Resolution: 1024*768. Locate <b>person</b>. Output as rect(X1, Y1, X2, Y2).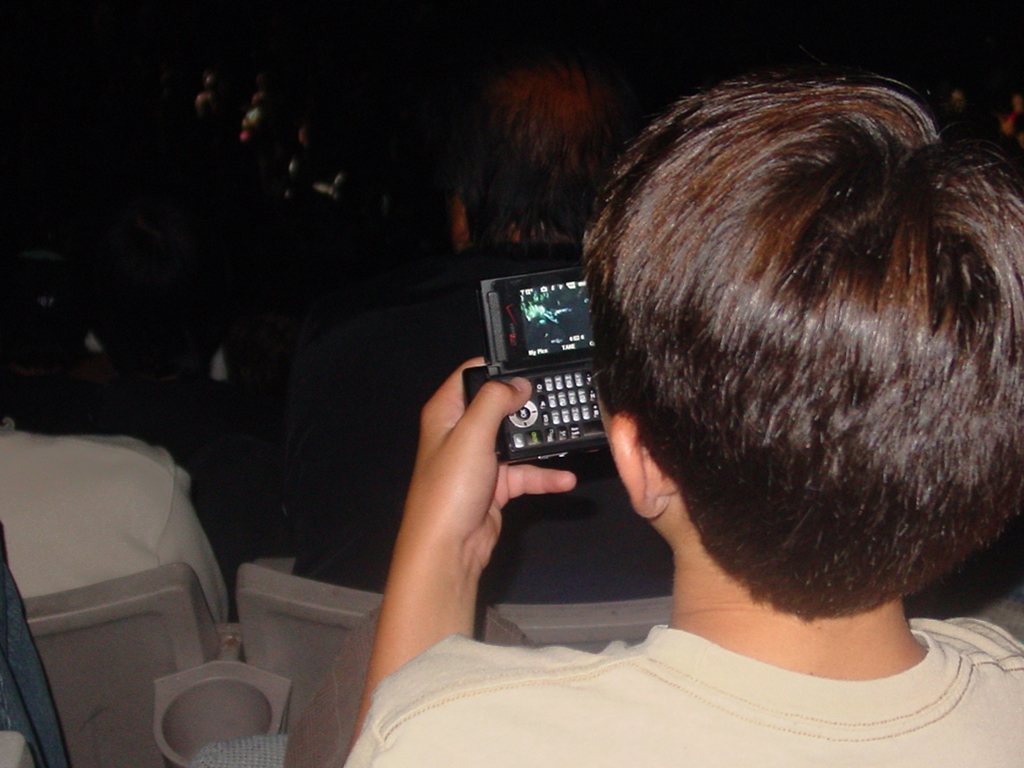
rect(300, 58, 747, 599).
